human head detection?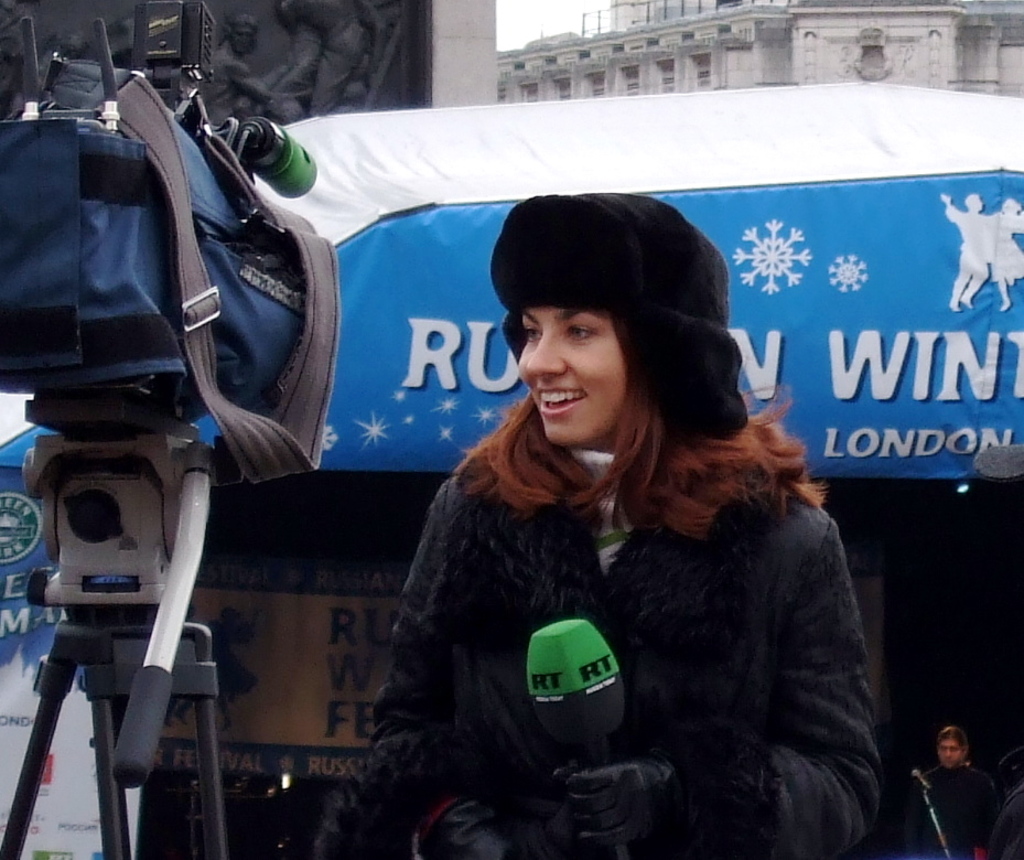
935 724 969 770
